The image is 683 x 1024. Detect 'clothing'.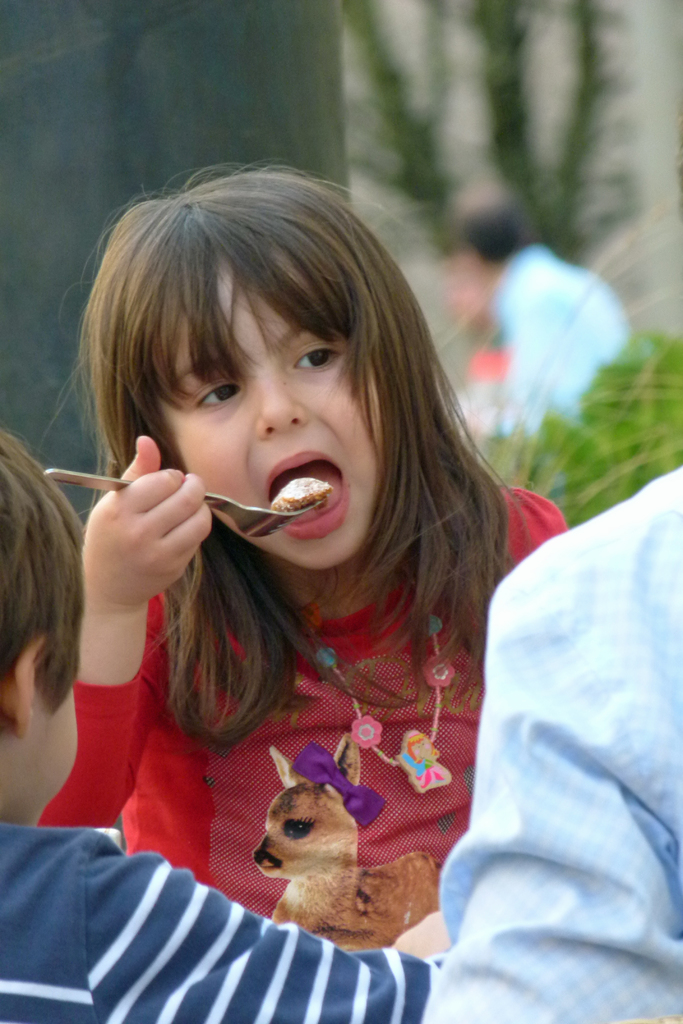
Detection: 458,237,639,440.
